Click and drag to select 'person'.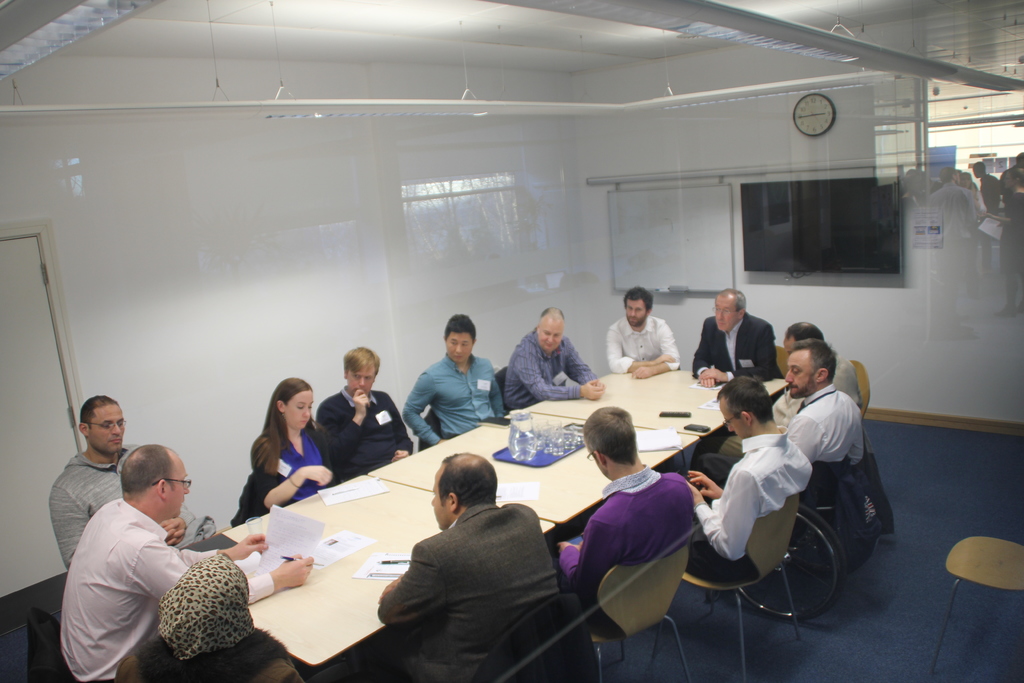
Selection: Rect(319, 342, 410, 490).
